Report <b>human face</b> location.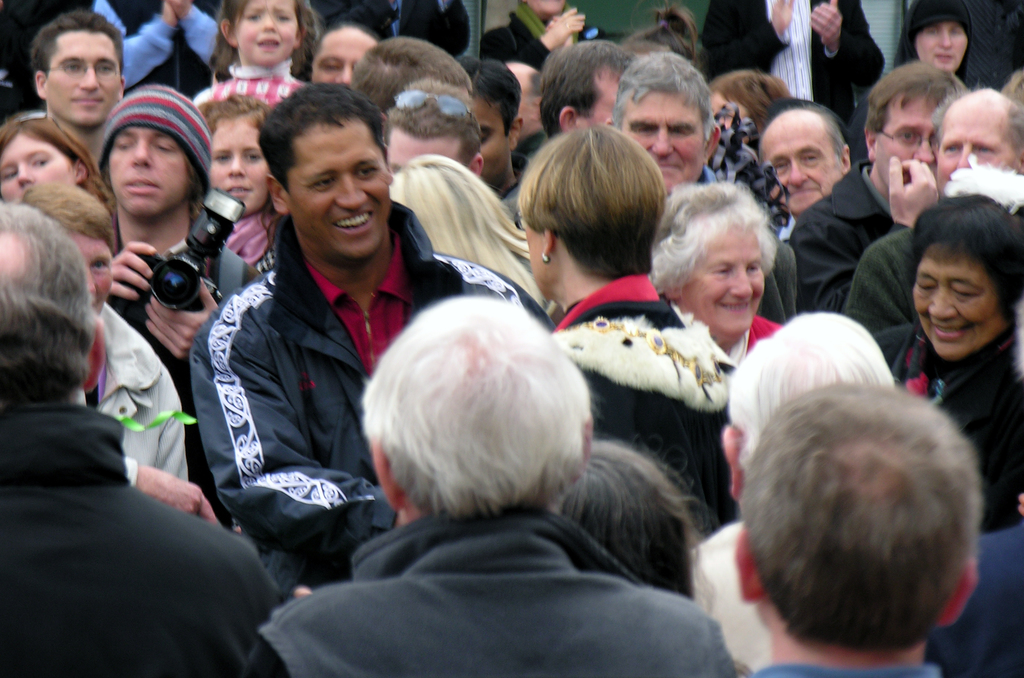
Report: region(619, 89, 703, 191).
